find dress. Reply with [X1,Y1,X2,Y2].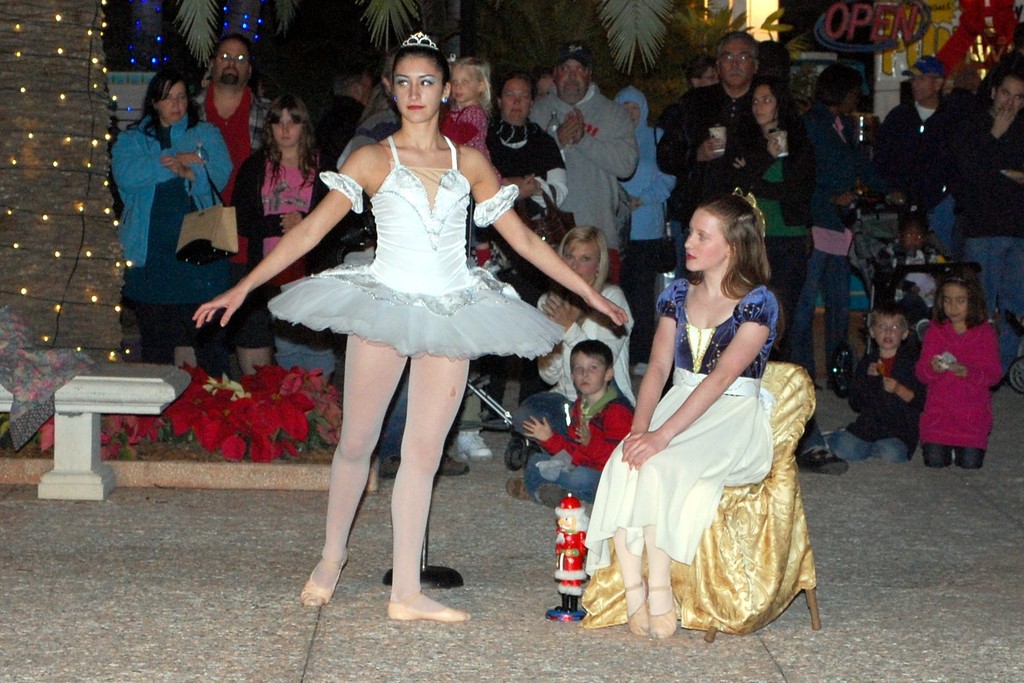
[268,138,566,378].
